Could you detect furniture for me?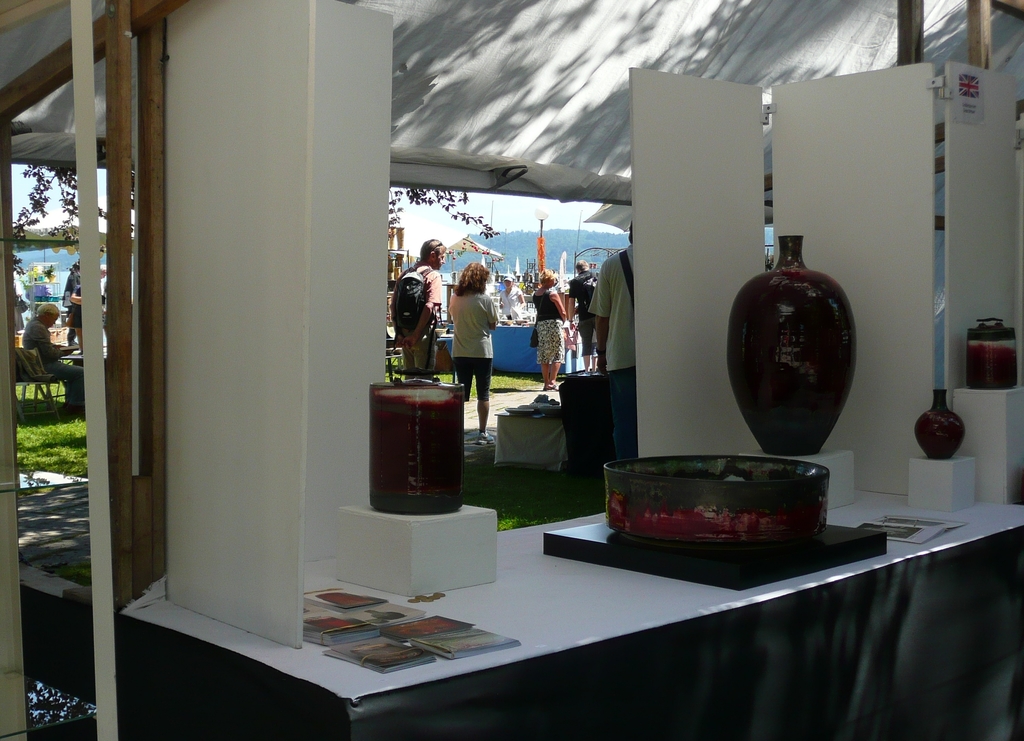
Detection result: 428, 339, 459, 389.
